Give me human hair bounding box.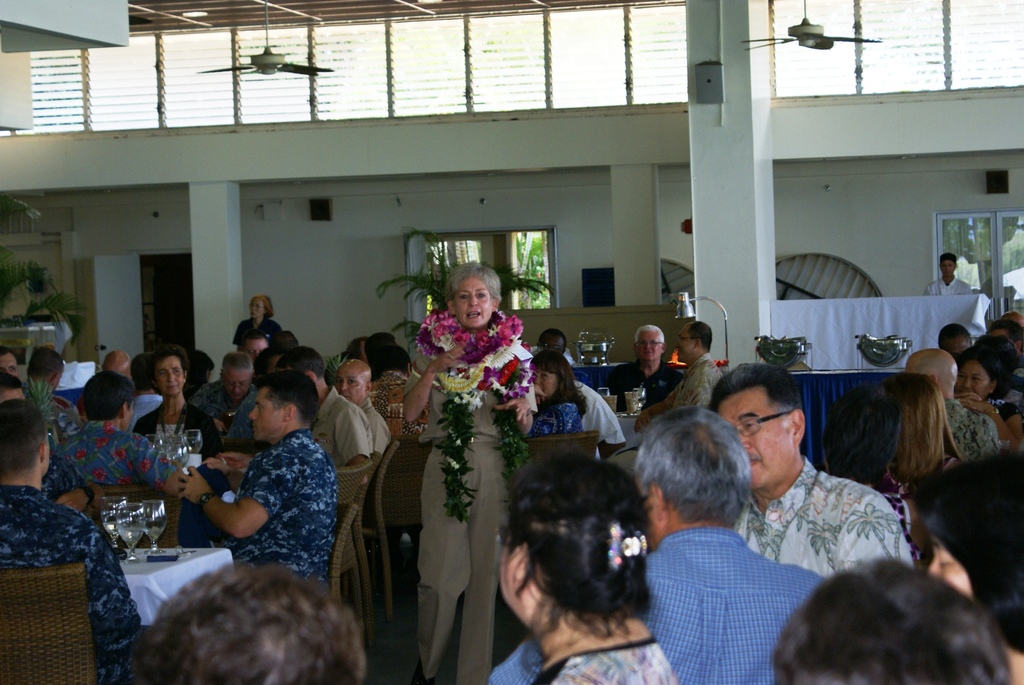
Rect(529, 351, 588, 420).
